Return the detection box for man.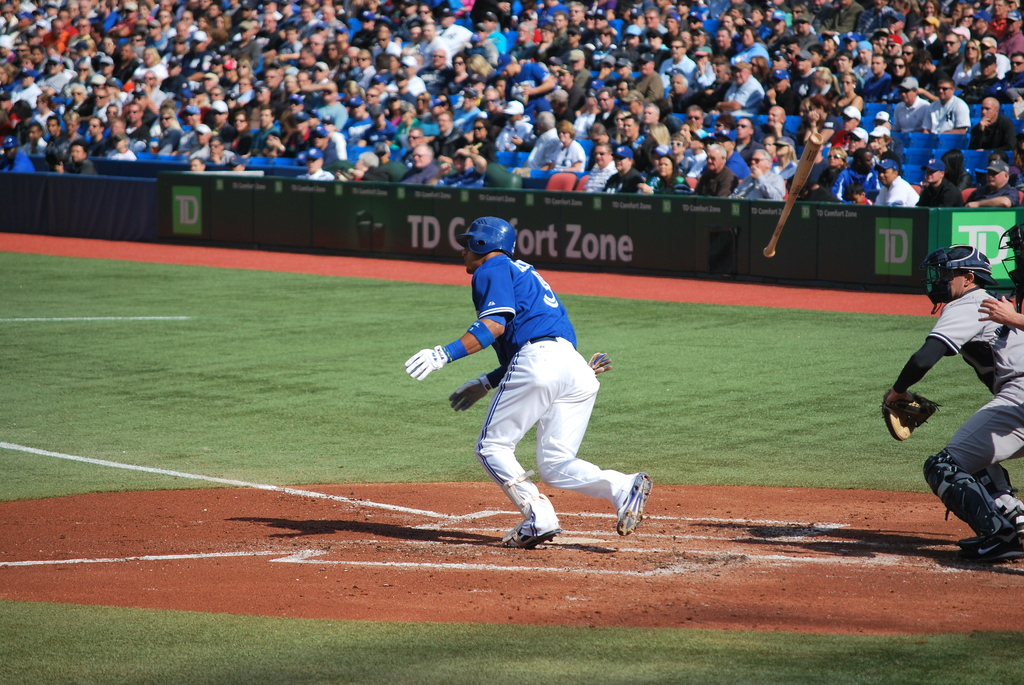
(x1=766, y1=8, x2=787, y2=49).
